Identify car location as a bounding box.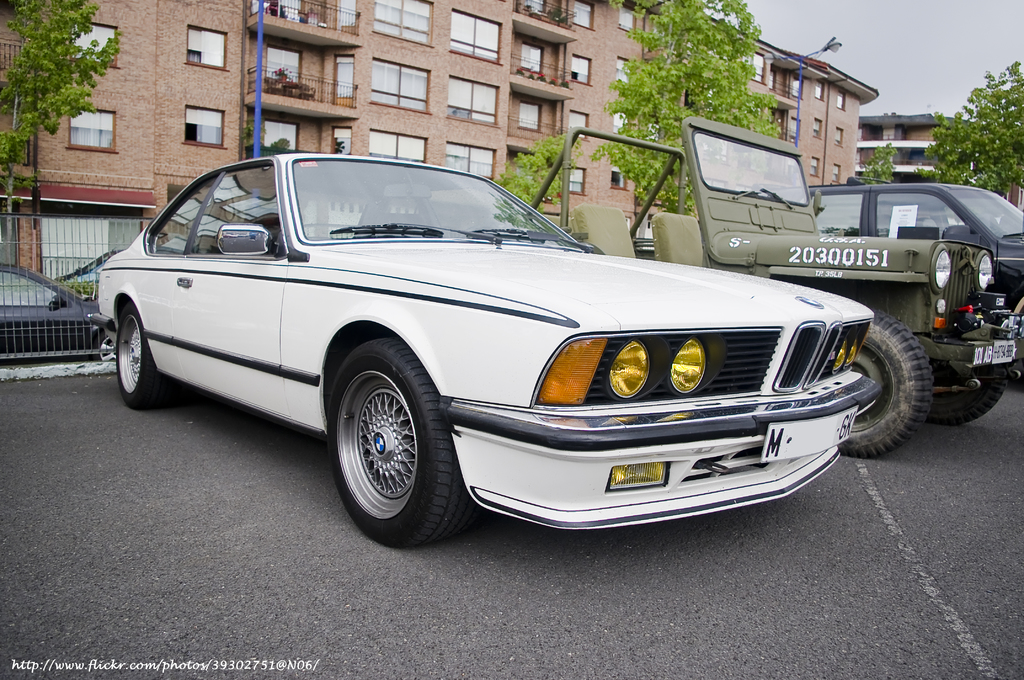
crop(0, 264, 117, 362).
